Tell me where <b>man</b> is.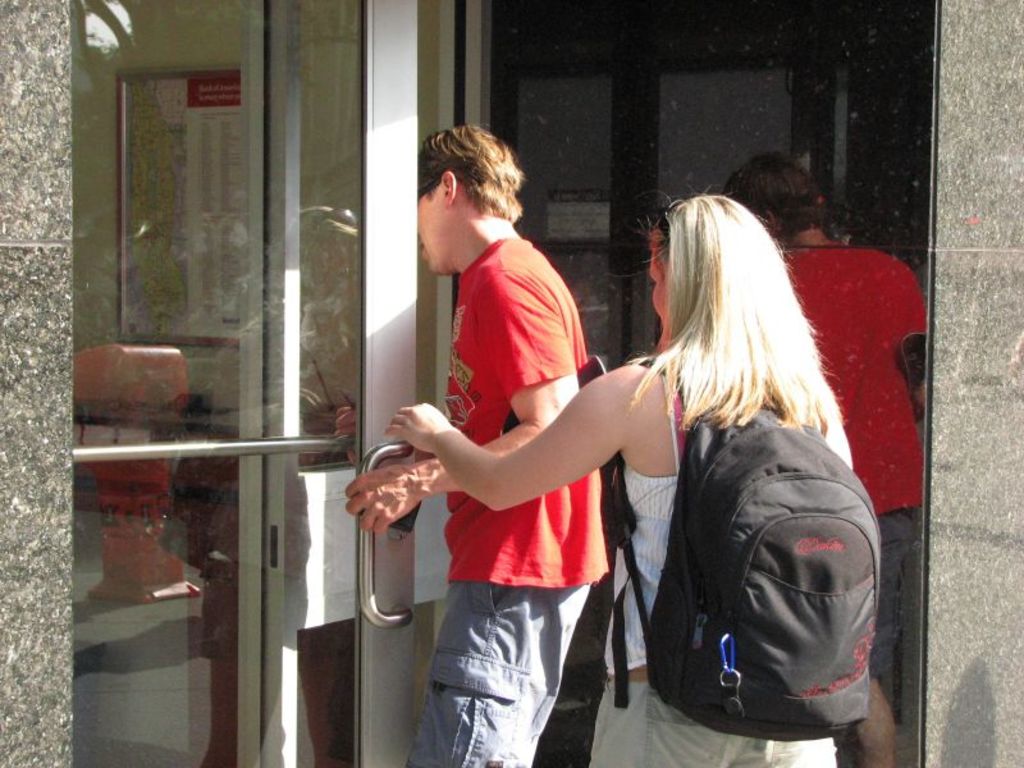
<b>man</b> is at (left=385, top=147, right=655, bottom=749).
